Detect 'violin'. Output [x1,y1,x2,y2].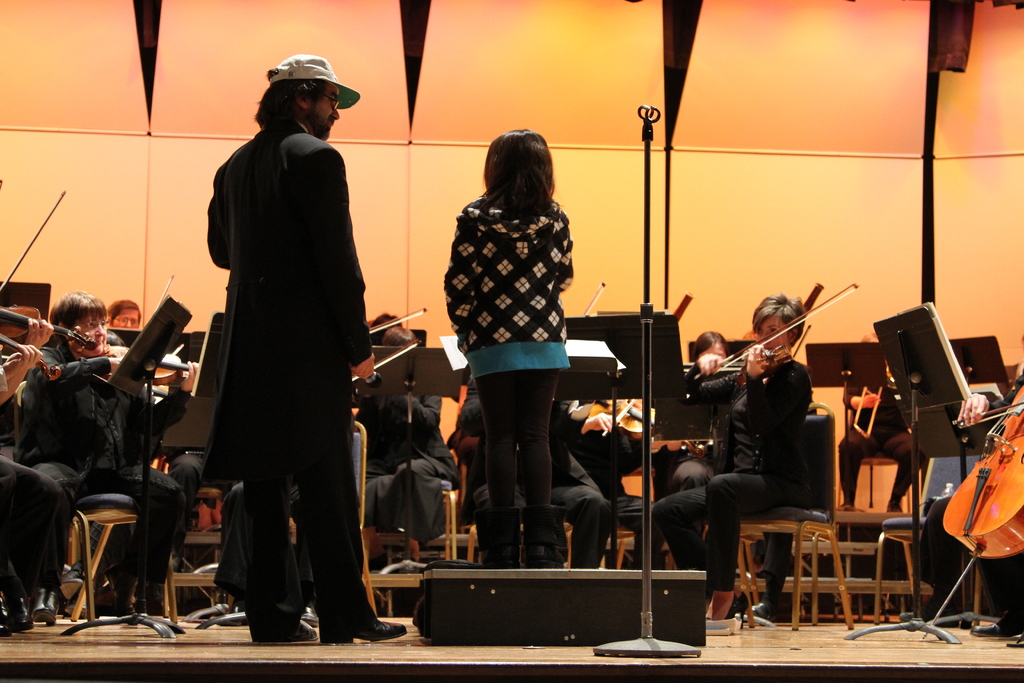
[591,399,664,441].
